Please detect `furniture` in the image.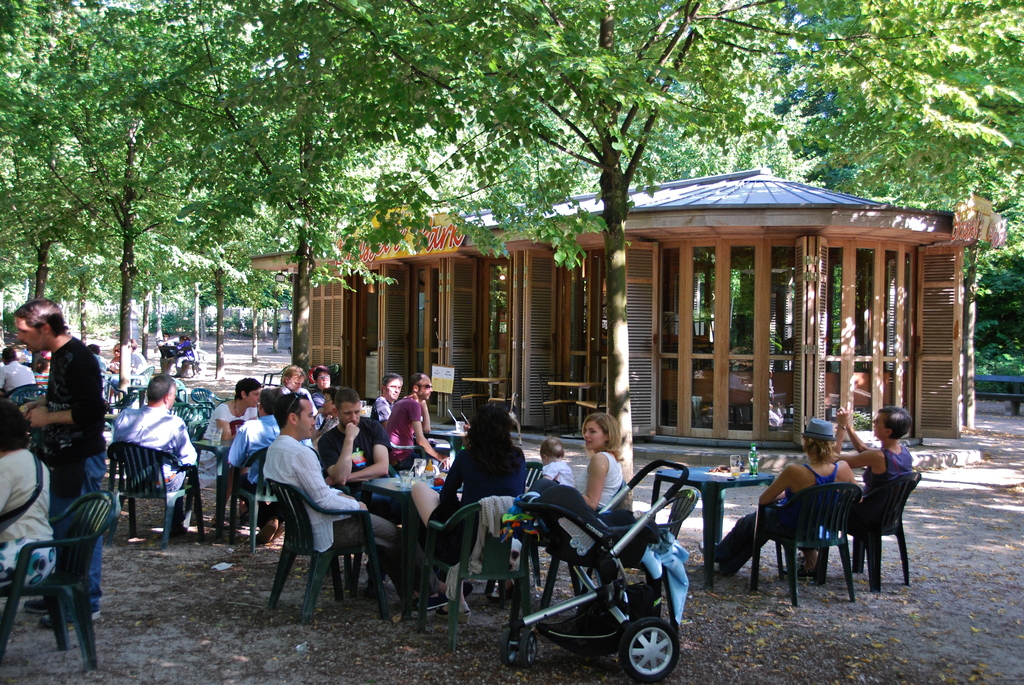
box=[649, 468, 778, 589].
